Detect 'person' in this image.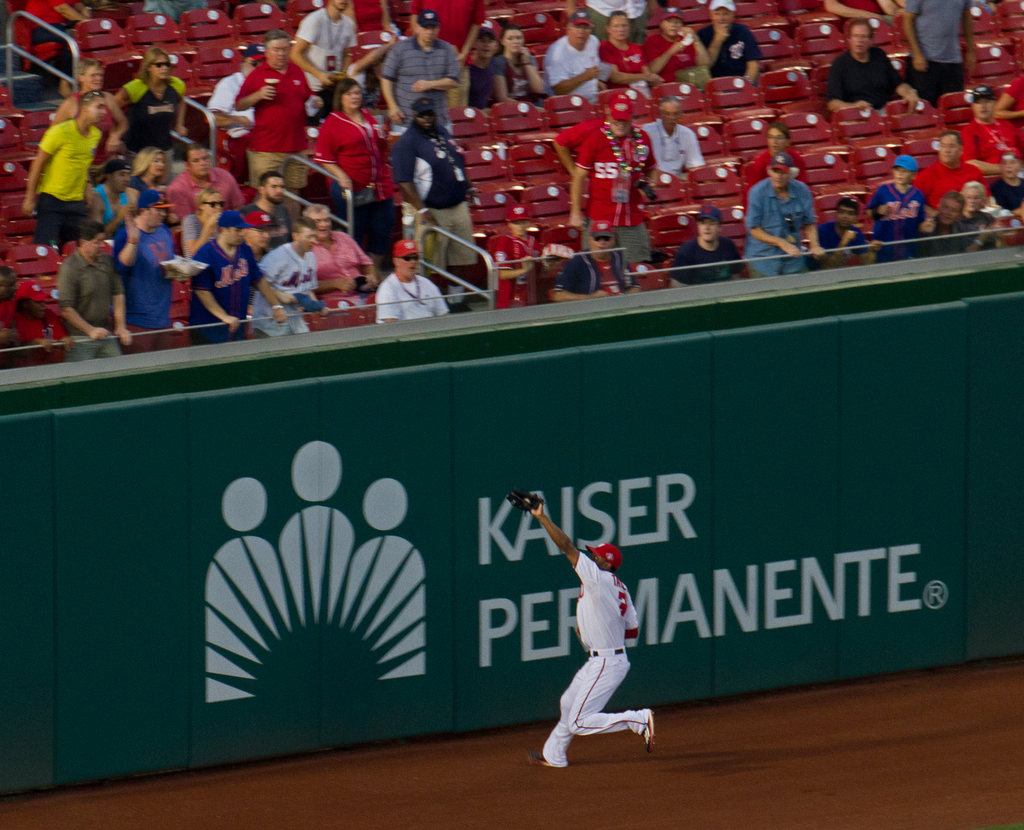
Detection: 163/142/251/237.
